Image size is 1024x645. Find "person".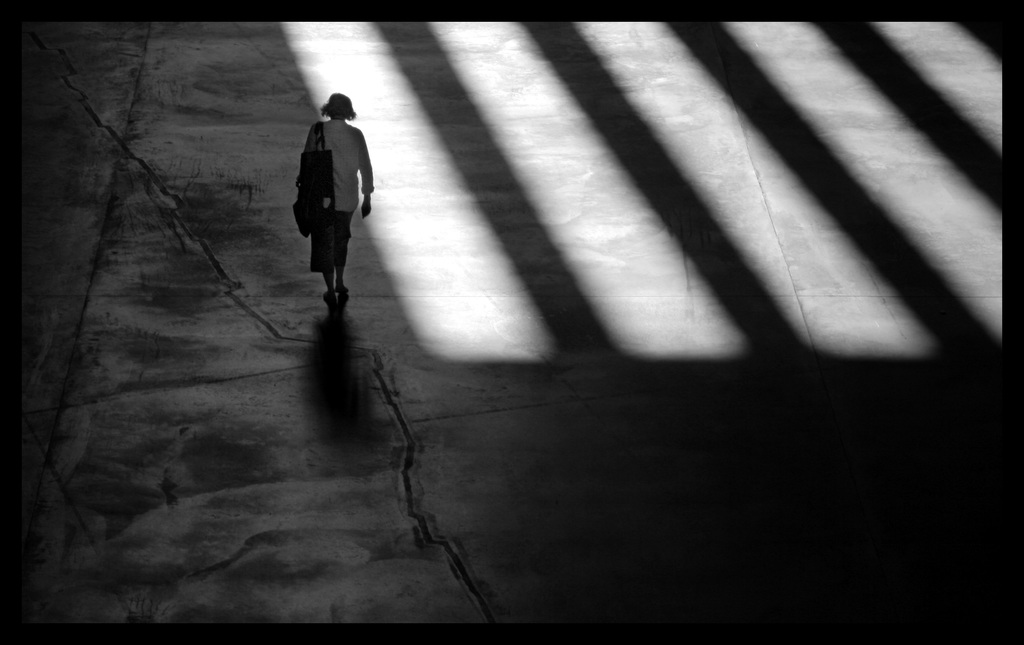
[287, 78, 367, 313].
